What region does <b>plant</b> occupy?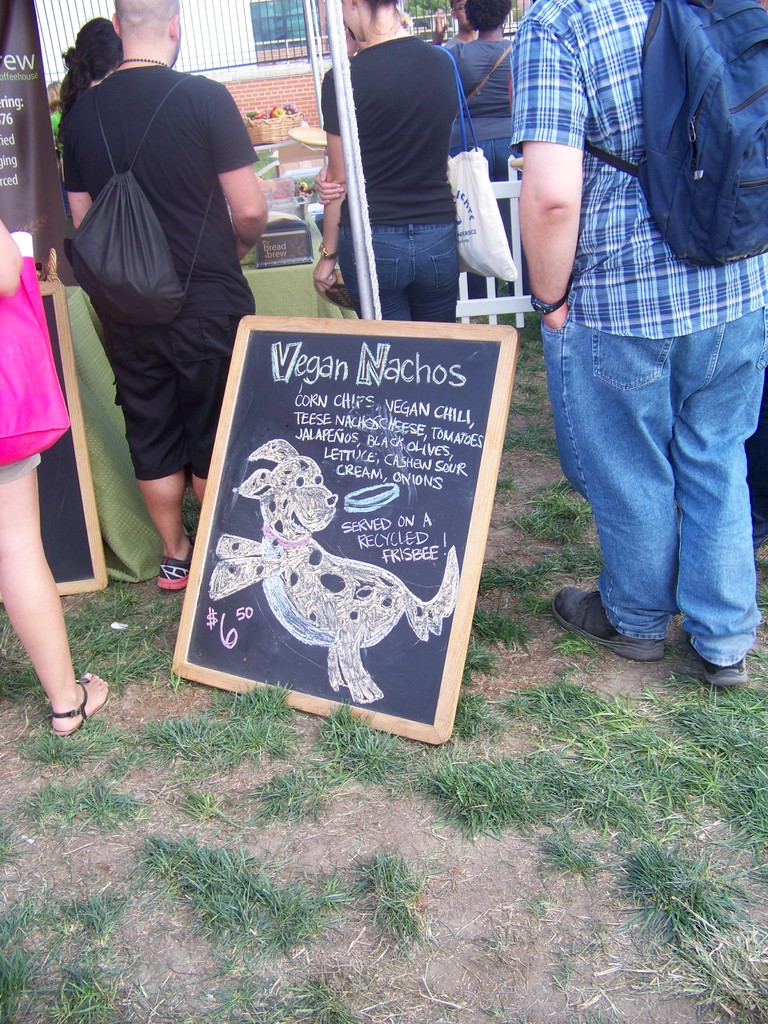
pyautogui.locateOnScreen(301, 697, 417, 791).
